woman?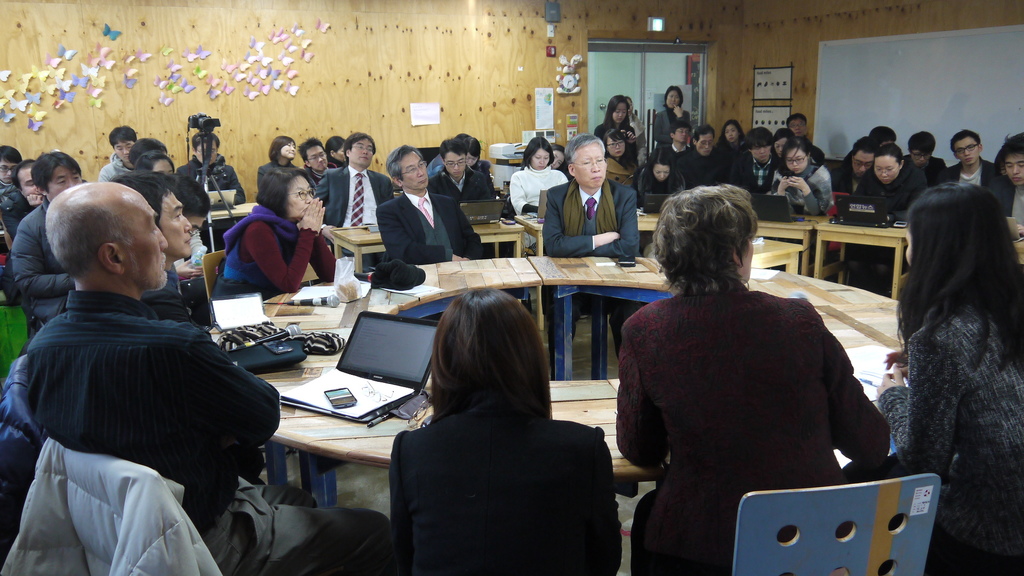
[863, 146, 931, 220]
